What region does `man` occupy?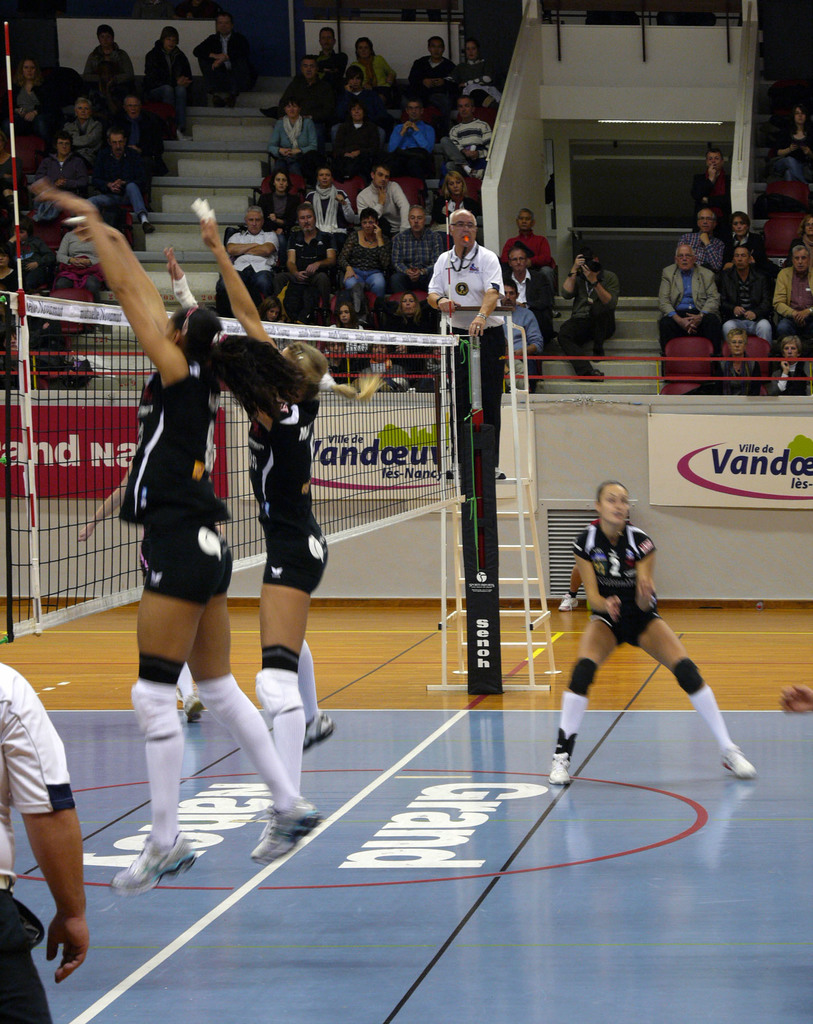
rect(500, 242, 551, 333).
